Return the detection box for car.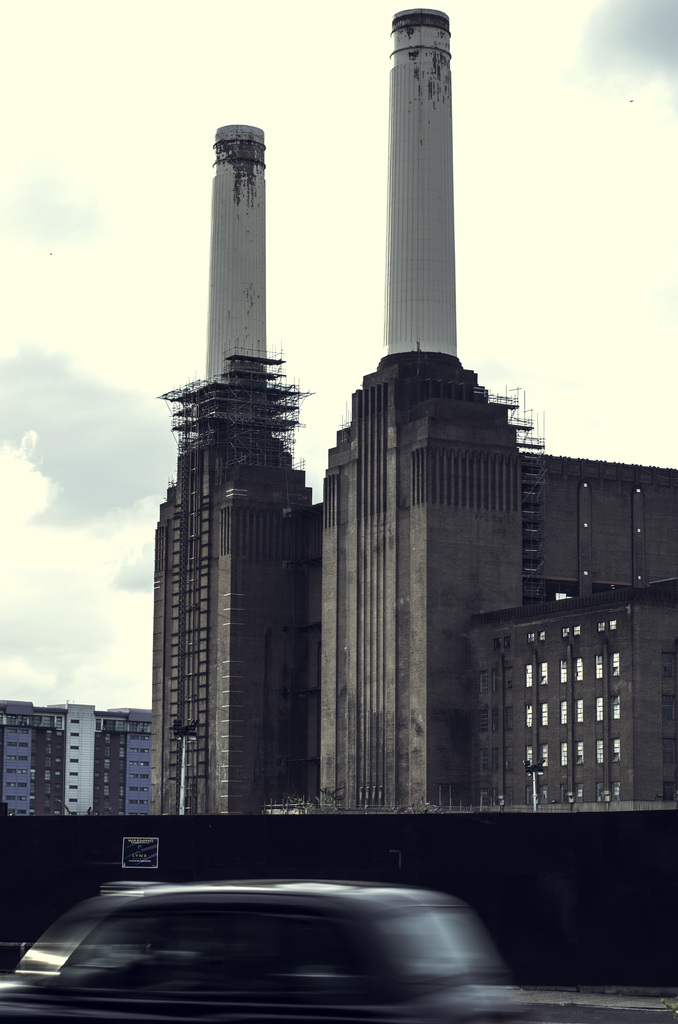
0/865/584/997.
